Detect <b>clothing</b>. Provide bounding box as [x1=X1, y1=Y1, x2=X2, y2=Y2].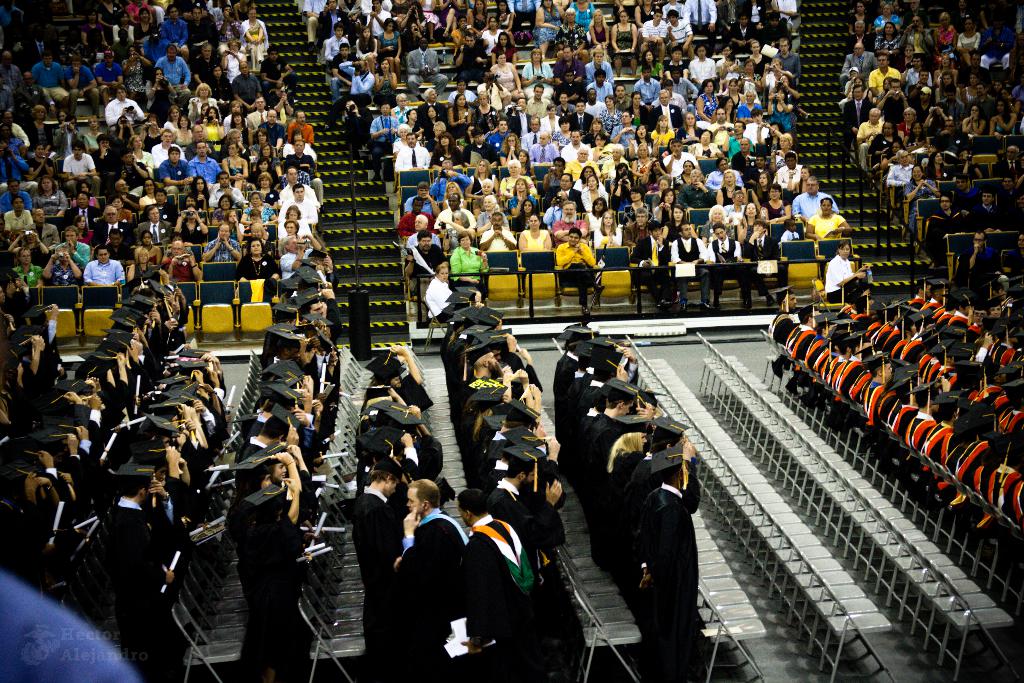
[x1=812, y1=217, x2=843, y2=239].
